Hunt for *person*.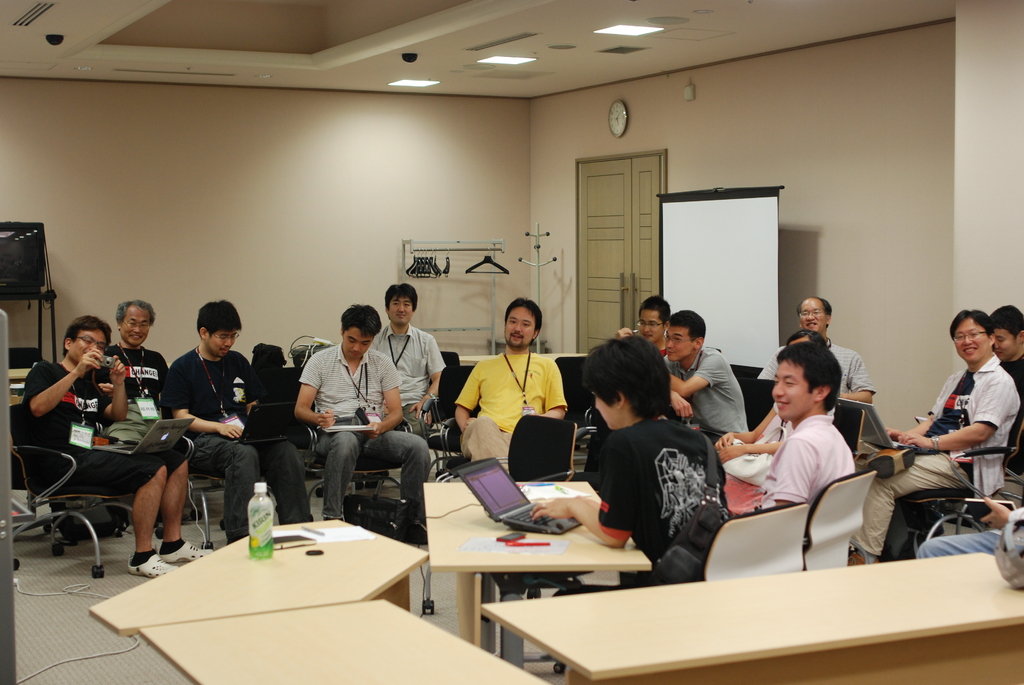
Hunted down at 759:336:855:518.
